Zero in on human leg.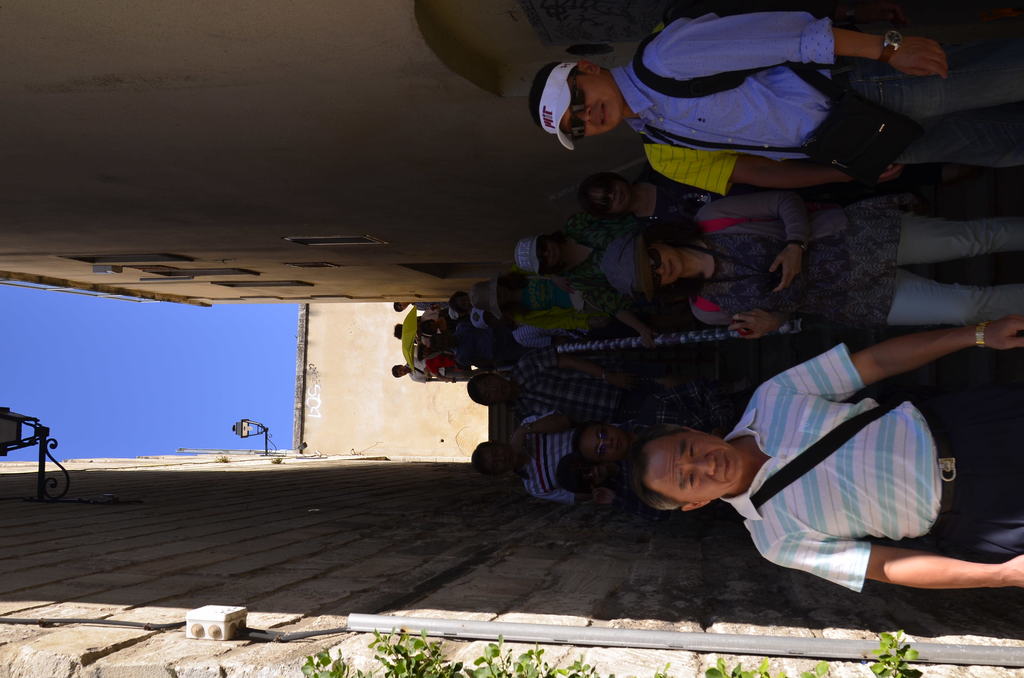
Zeroed in: crop(884, 274, 1023, 329).
